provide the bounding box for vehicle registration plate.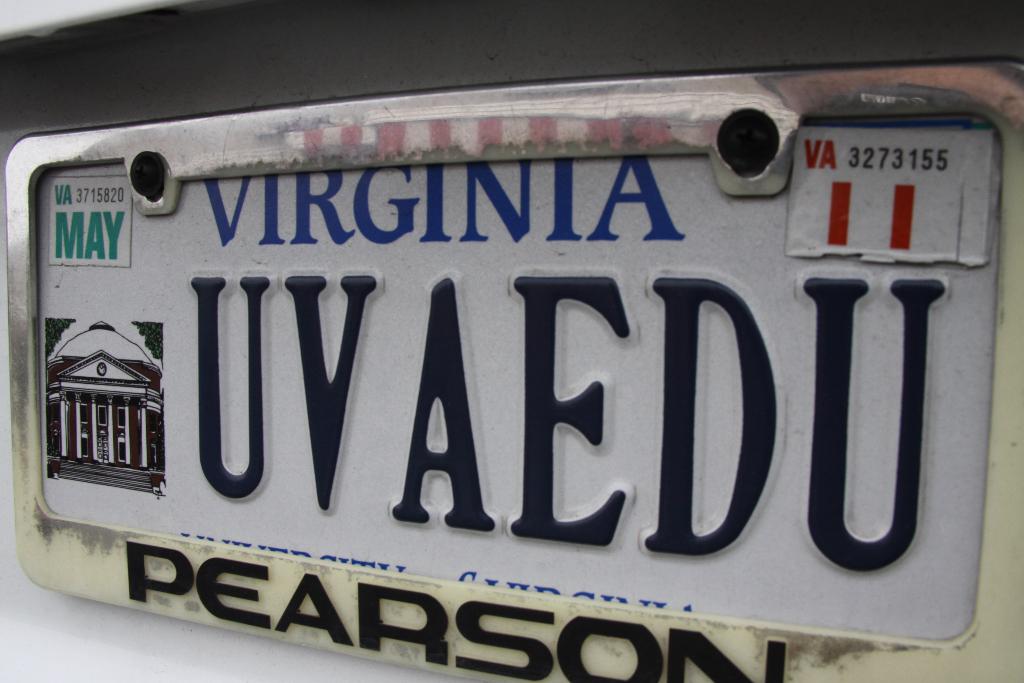
0 92 1023 648.
